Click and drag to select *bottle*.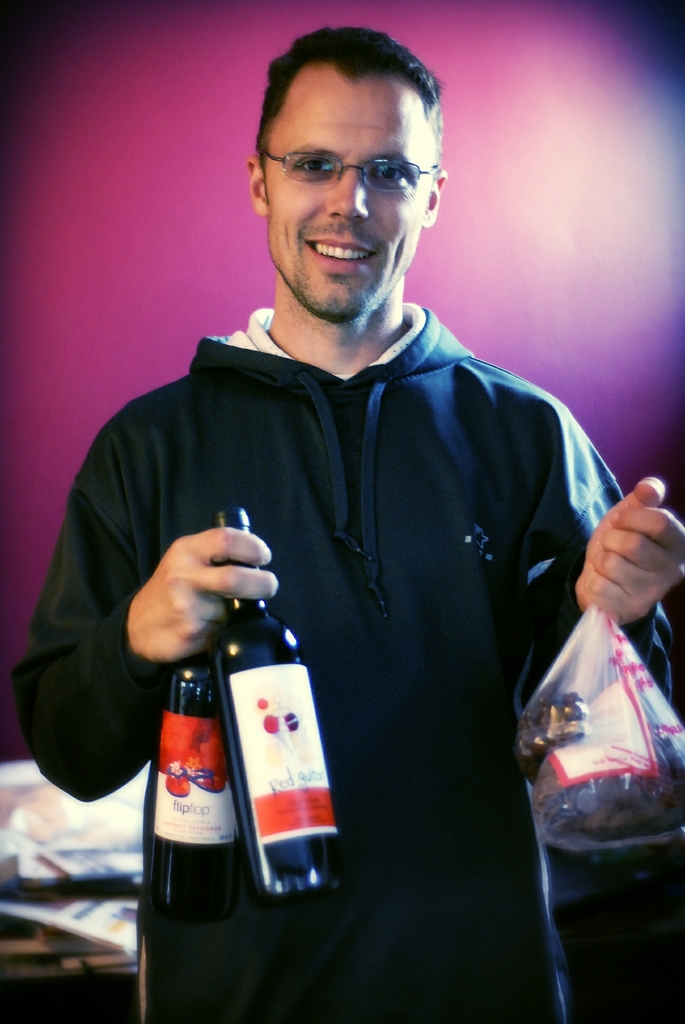
Selection: Rect(133, 538, 263, 936).
